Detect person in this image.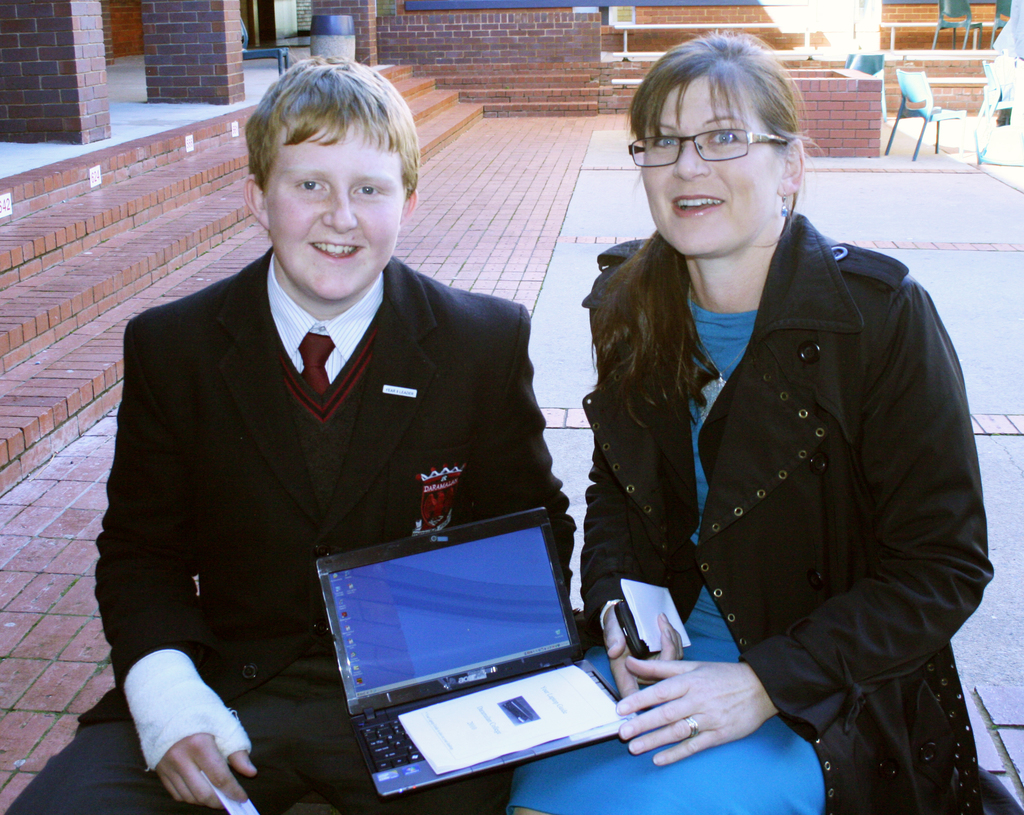
Detection: (left=425, top=68, right=932, bottom=814).
